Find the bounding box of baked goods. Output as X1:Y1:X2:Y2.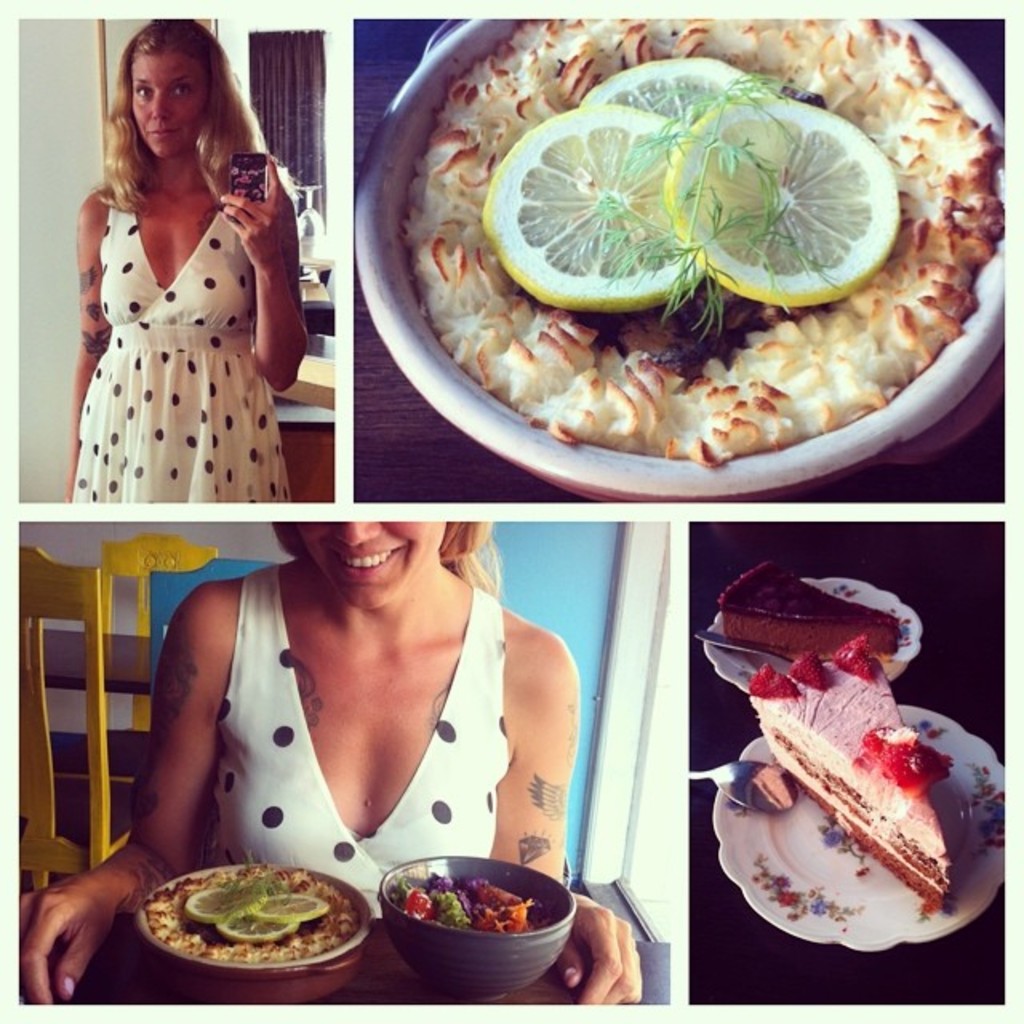
142:864:366:958.
